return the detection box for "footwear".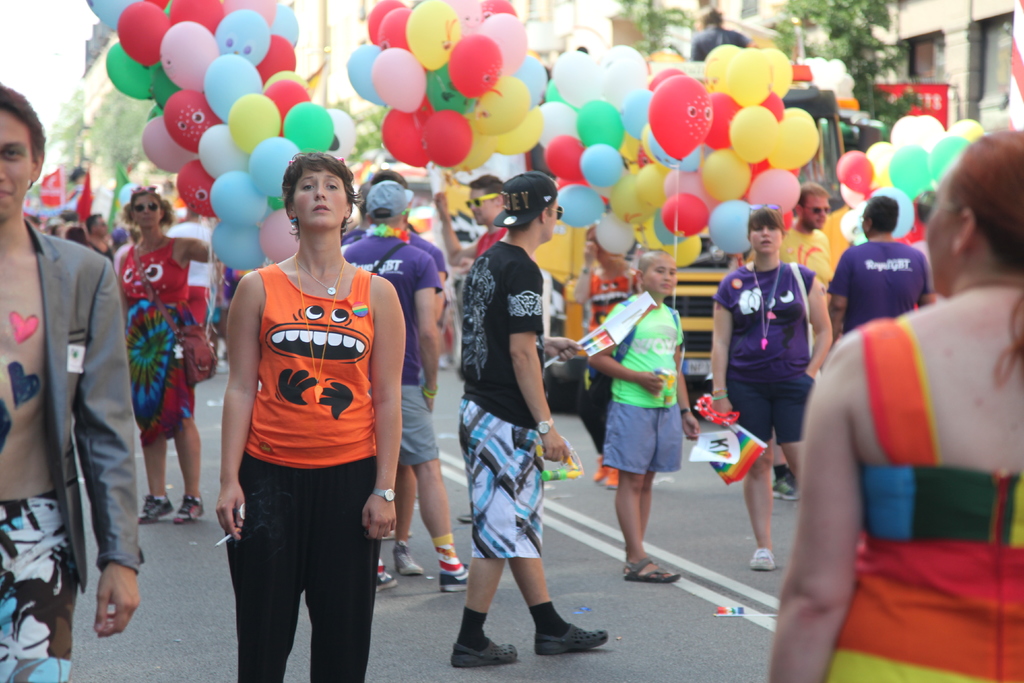
select_region(394, 550, 425, 573).
